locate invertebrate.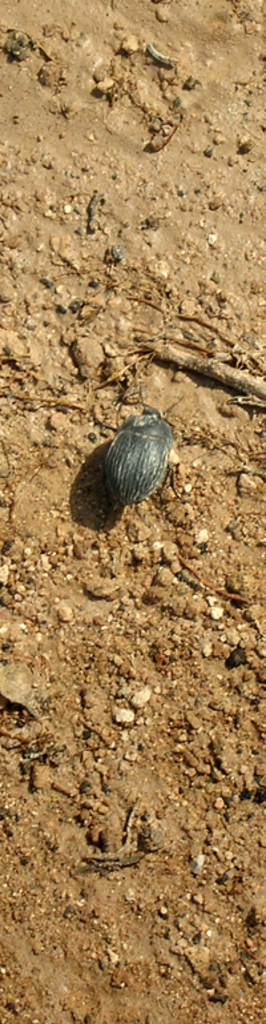
Bounding box: pyautogui.locateOnScreen(93, 391, 193, 509).
